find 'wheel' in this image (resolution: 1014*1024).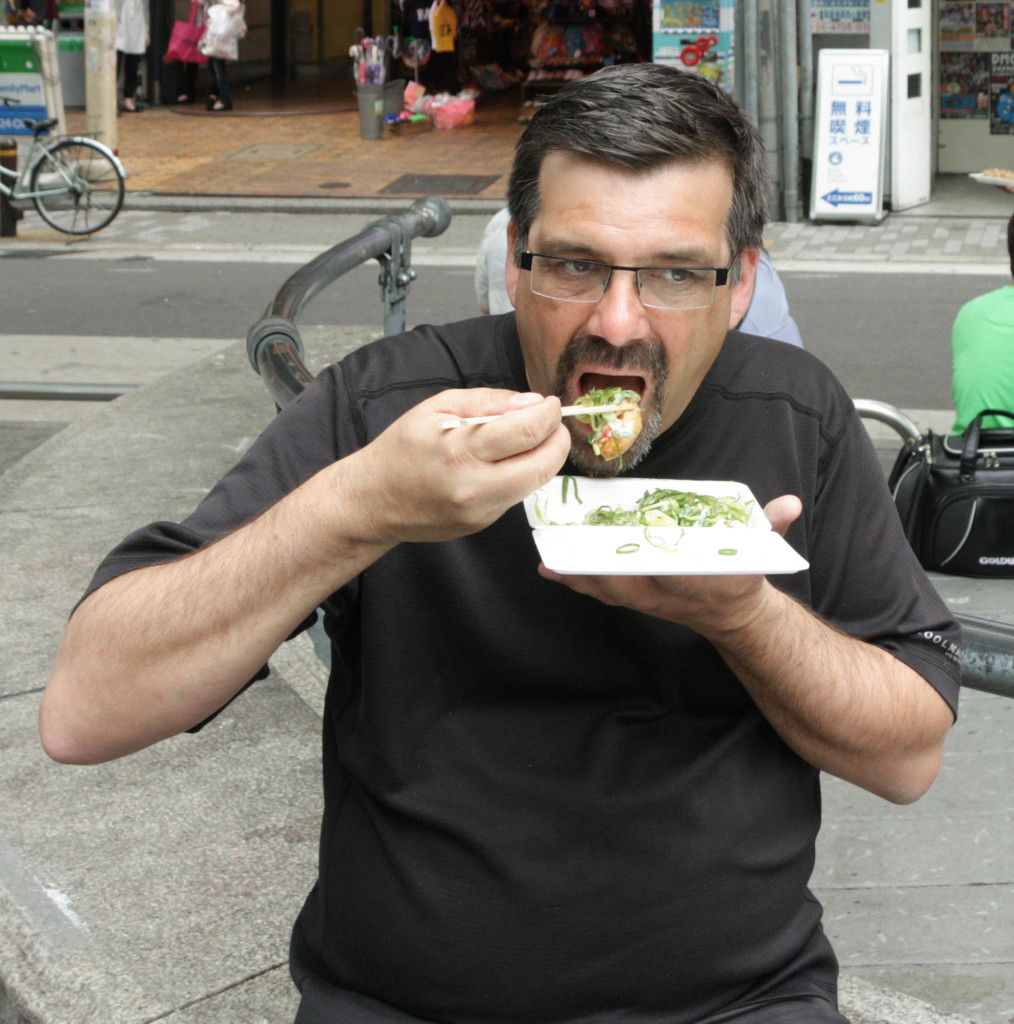
BBox(27, 120, 122, 222).
